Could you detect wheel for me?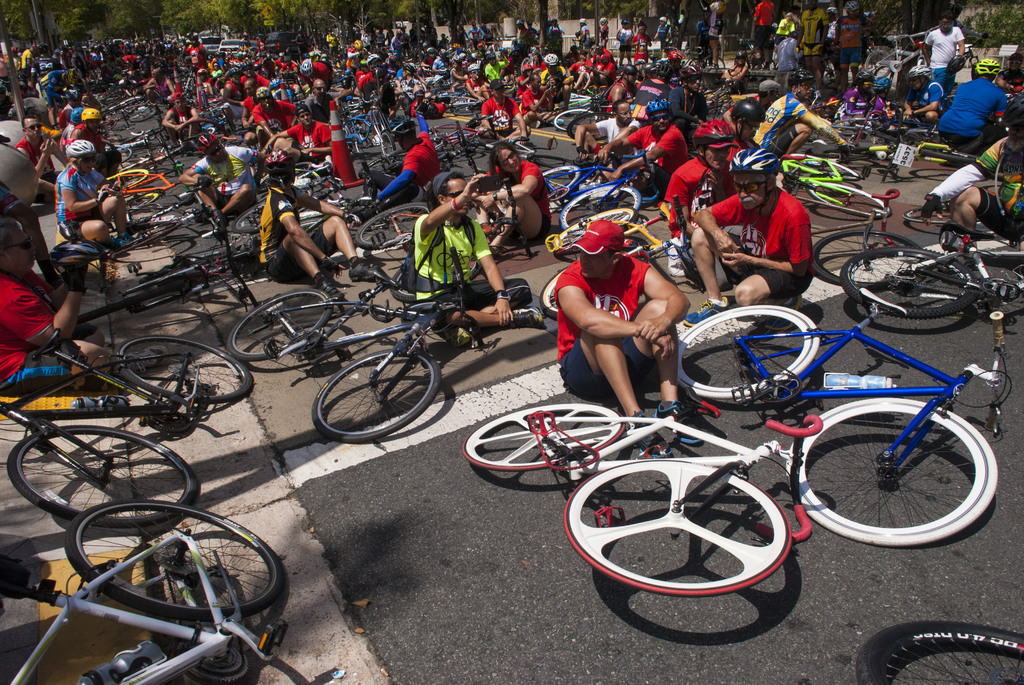
Detection result: box=[118, 145, 133, 163].
